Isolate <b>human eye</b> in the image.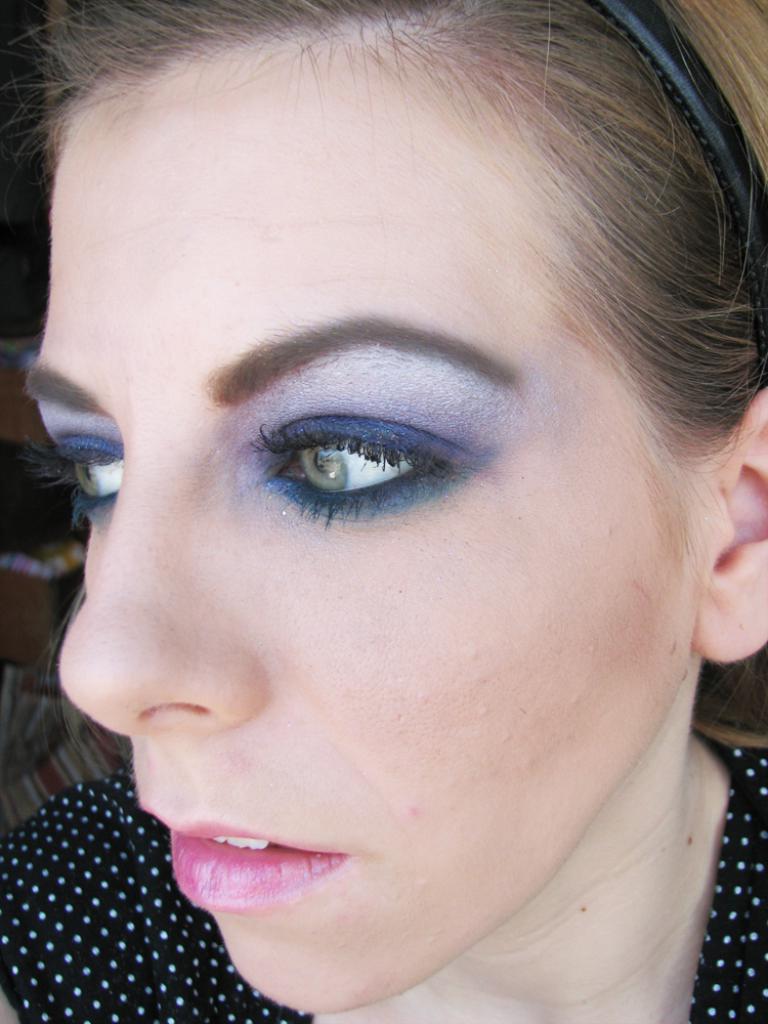
Isolated region: bbox=(232, 384, 484, 537).
